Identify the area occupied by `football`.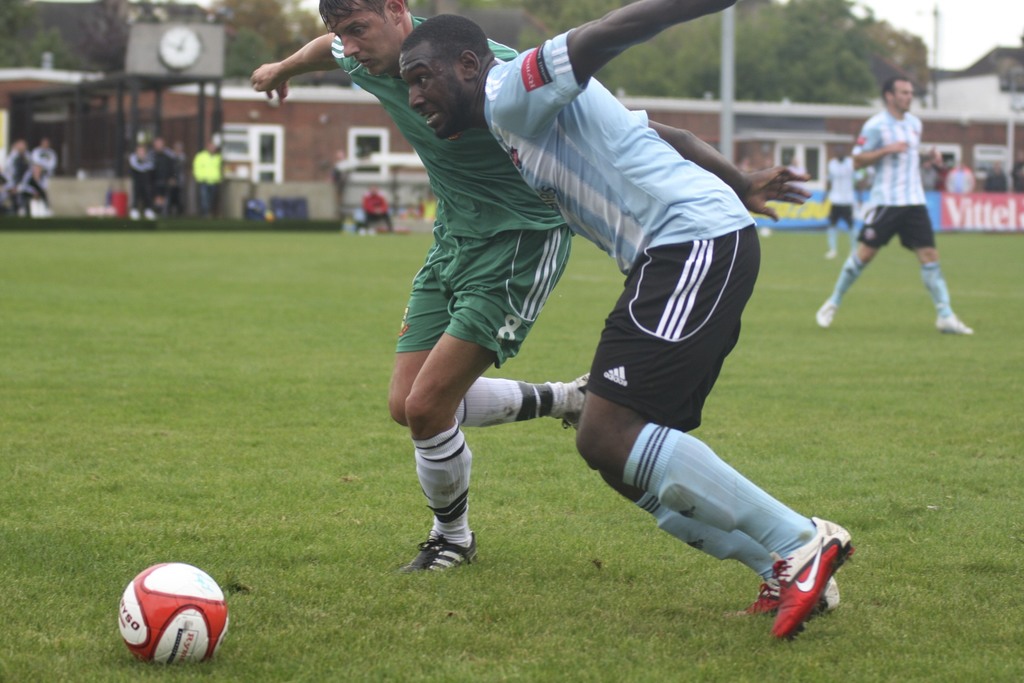
Area: [left=115, top=557, right=228, bottom=663].
